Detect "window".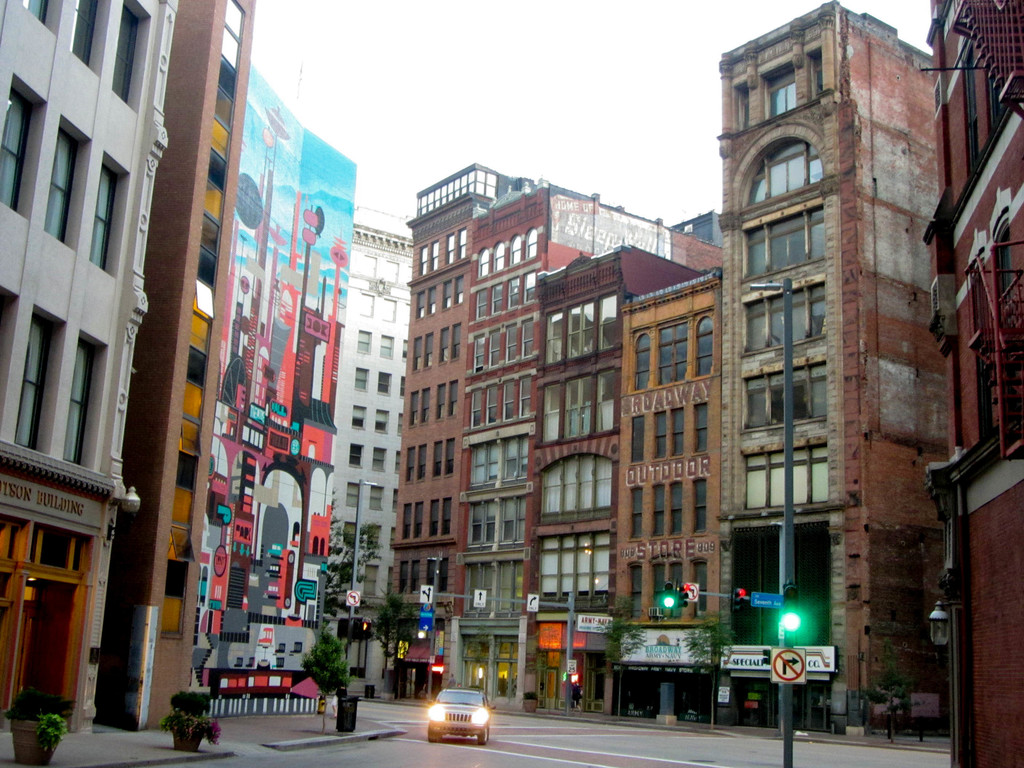
Detected at crop(388, 525, 396, 550).
